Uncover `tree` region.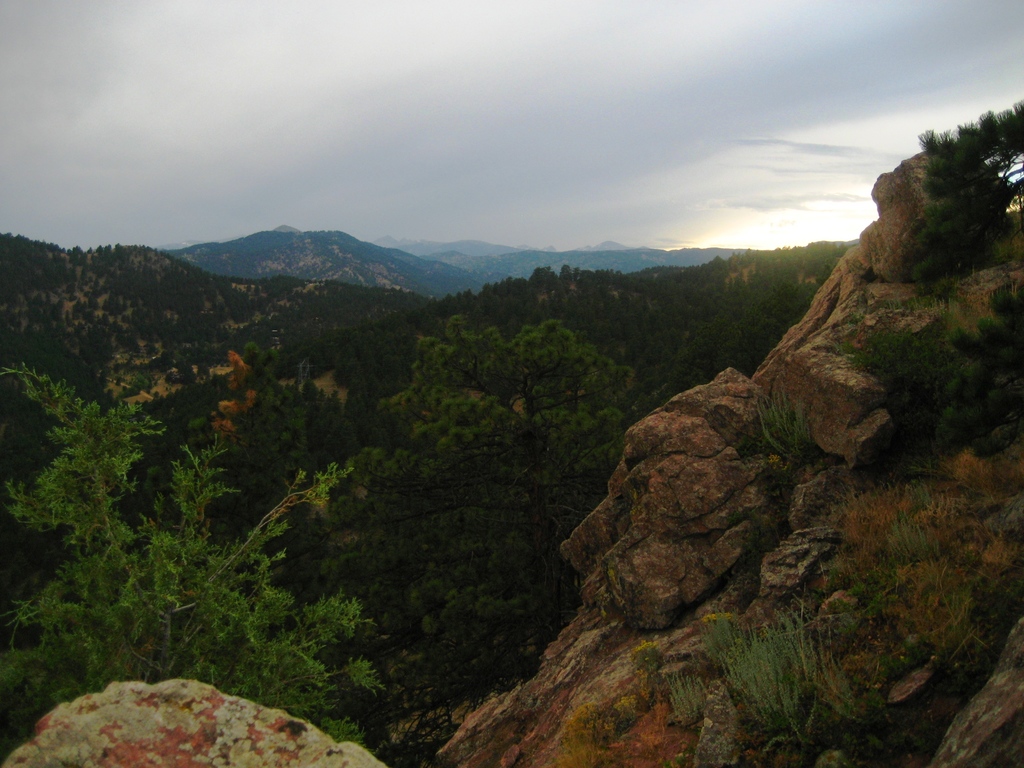
Uncovered: [x1=902, y1=98, x2=1020, y2=285].
